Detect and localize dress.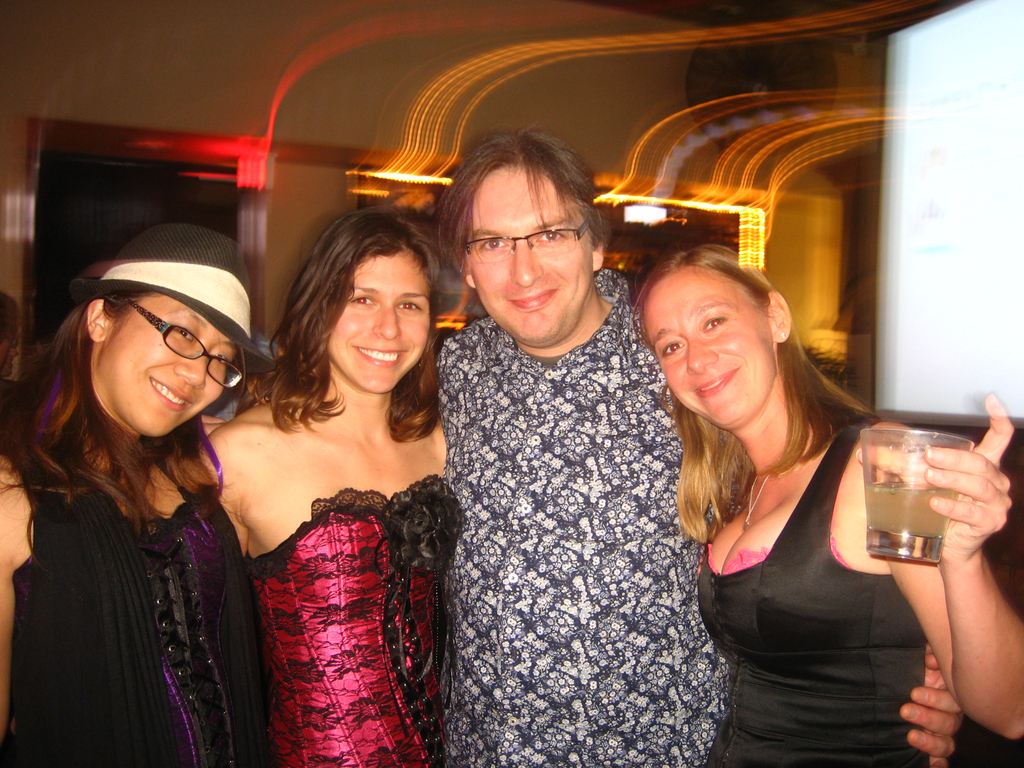
Localized at <region>244, 472, 469, 767</region>.
